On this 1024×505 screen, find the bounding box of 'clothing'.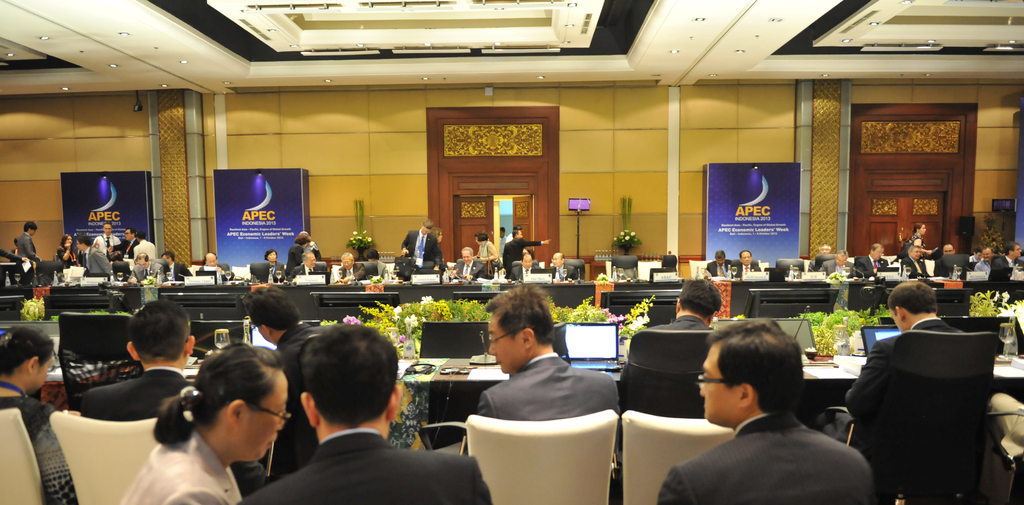
Bounding box: bbox(908, 231, 927, 256).
